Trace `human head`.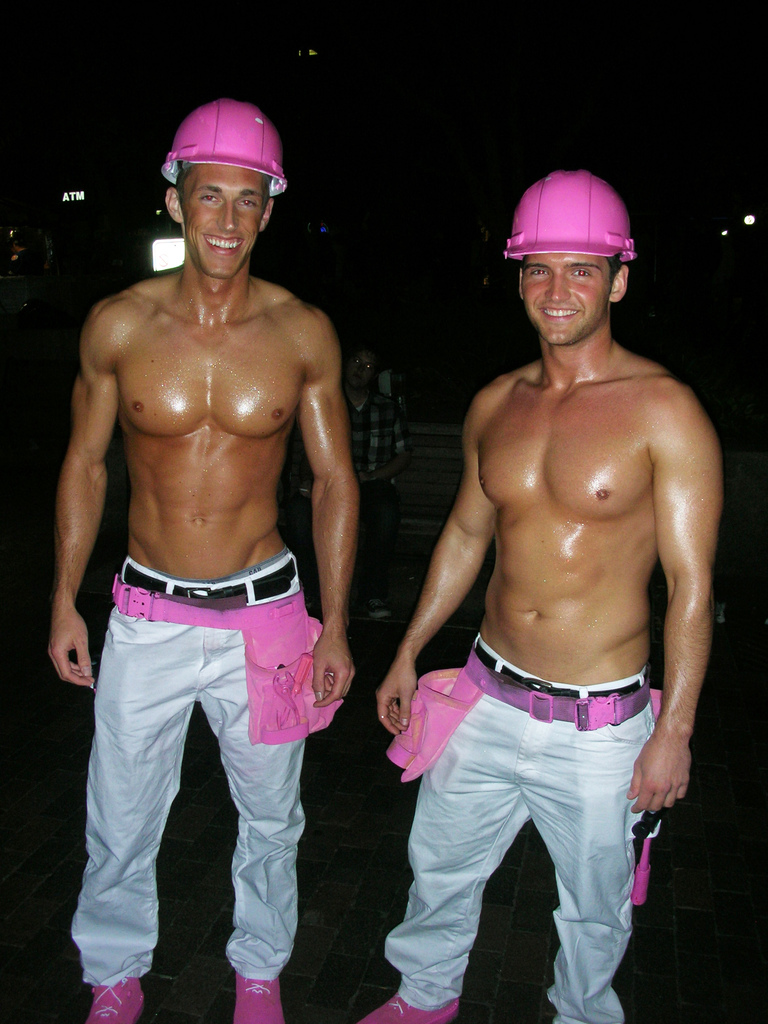
Traced to <region>161, 99, 278, 283</region>.
